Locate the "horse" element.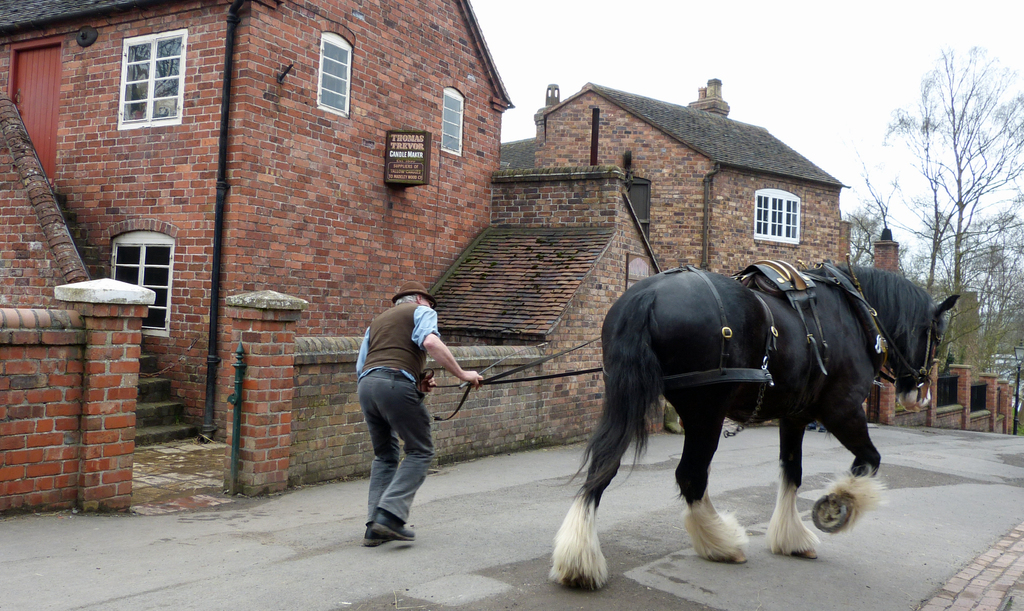
Element bbox: box(547, 265, 961, 594).
